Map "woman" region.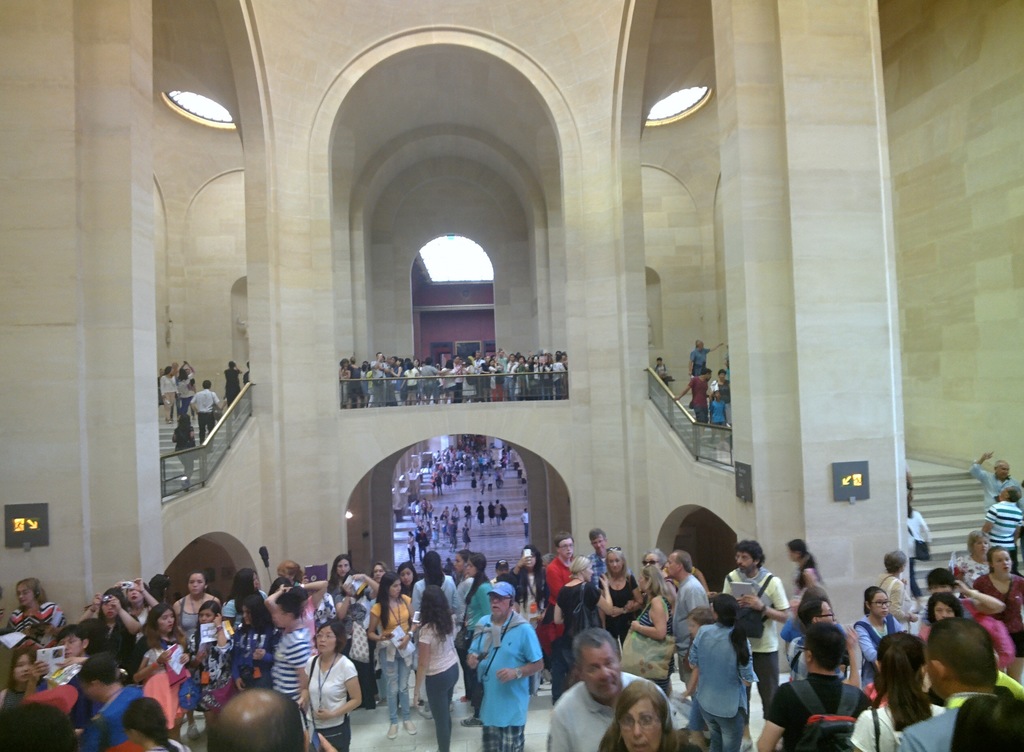
Mapped to {"left": 0, "top": 577, "right": 70, "bottom": 660}.
